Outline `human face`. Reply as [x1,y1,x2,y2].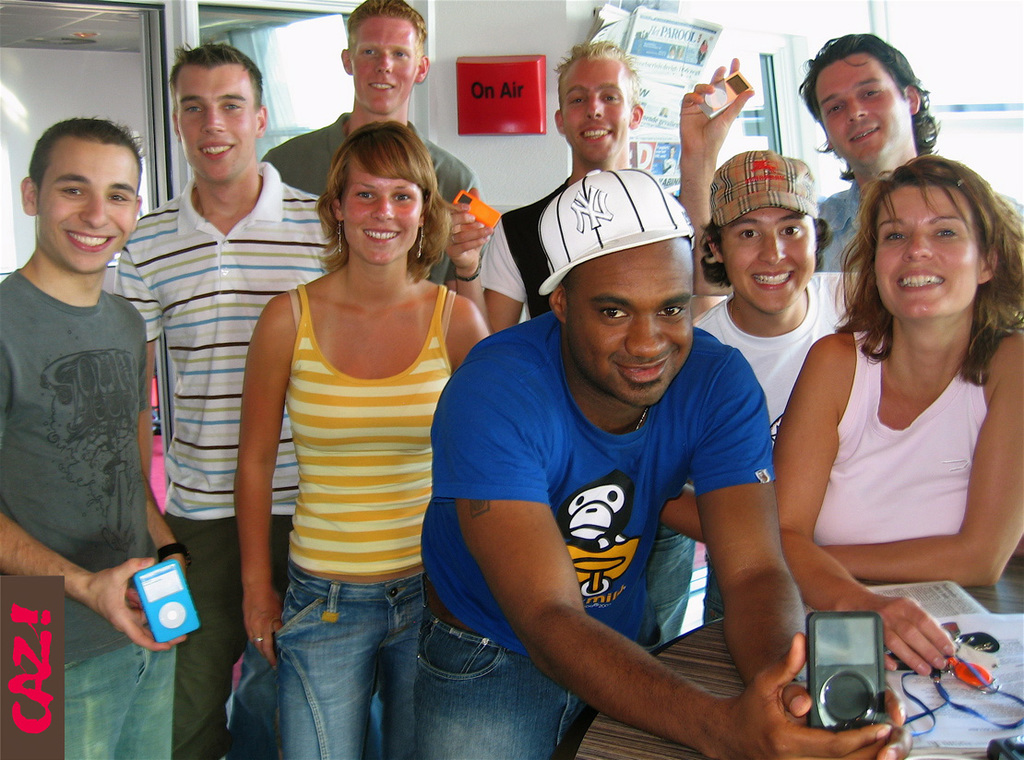
[563,55,633,171].
